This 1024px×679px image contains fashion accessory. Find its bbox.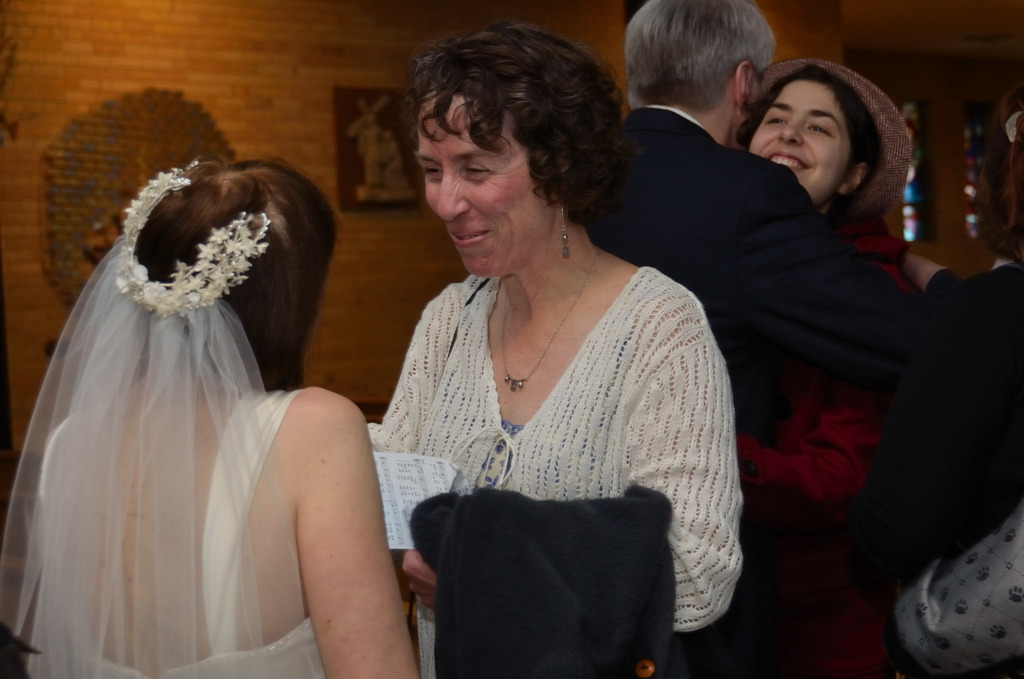
BBox(497, 252, 602, 398).
